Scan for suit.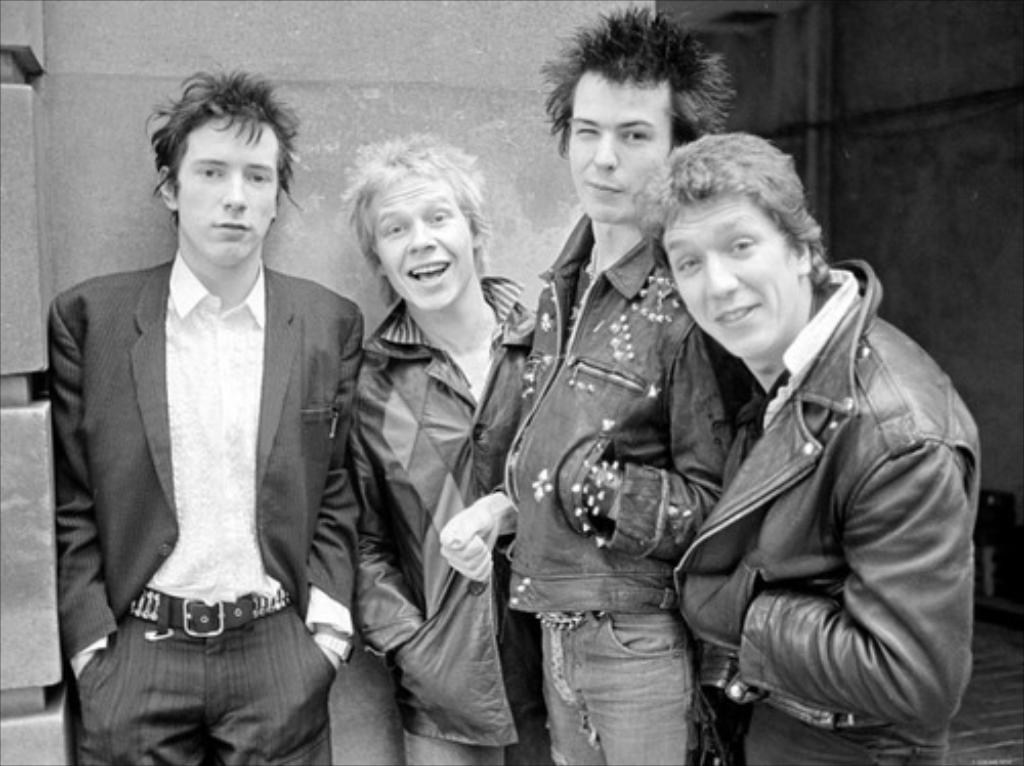
Scan result: l=53, t=244, r=367, b=764.
